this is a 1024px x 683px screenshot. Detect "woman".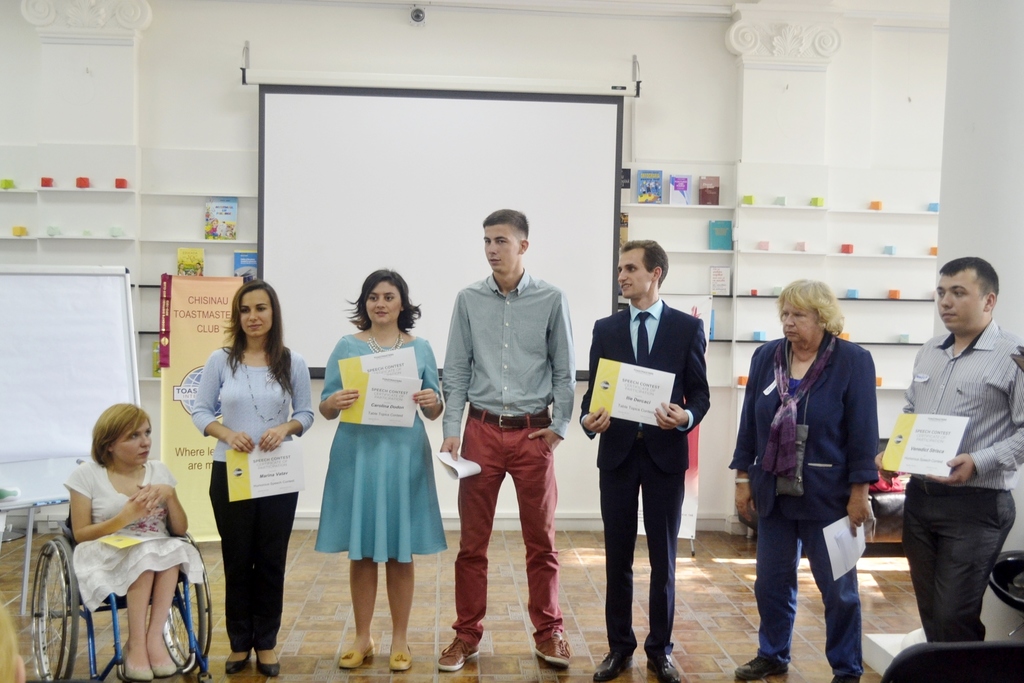
(61, 410, 224, 678).
